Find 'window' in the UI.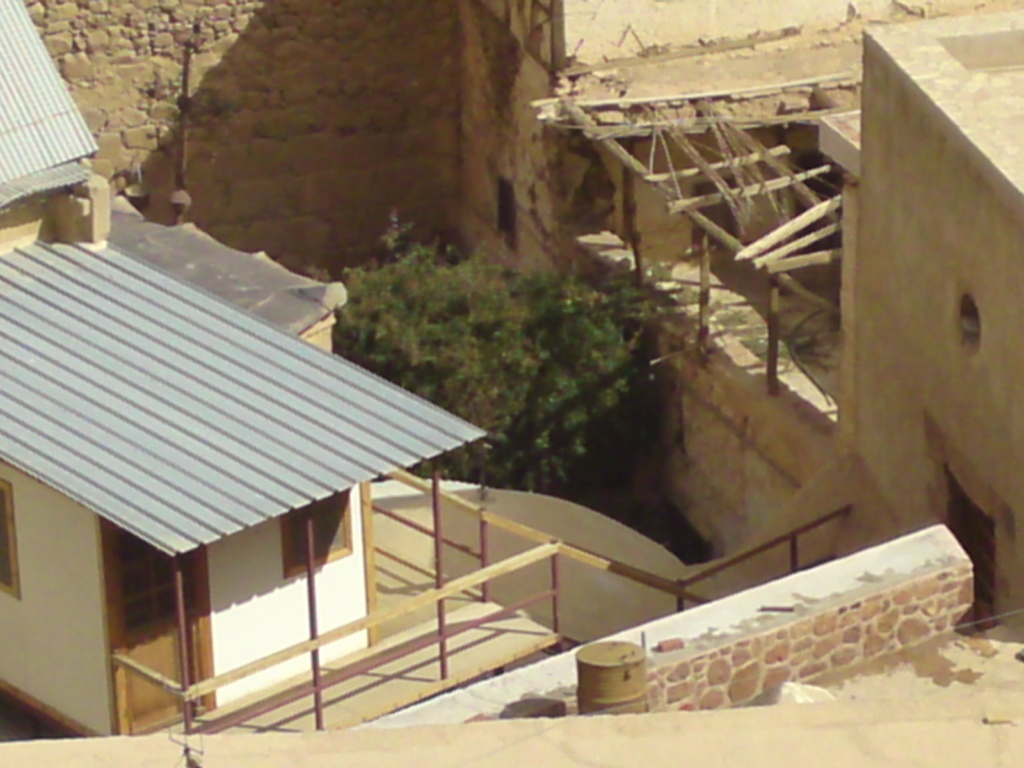
UI element at (938, 459, 996, 616).
